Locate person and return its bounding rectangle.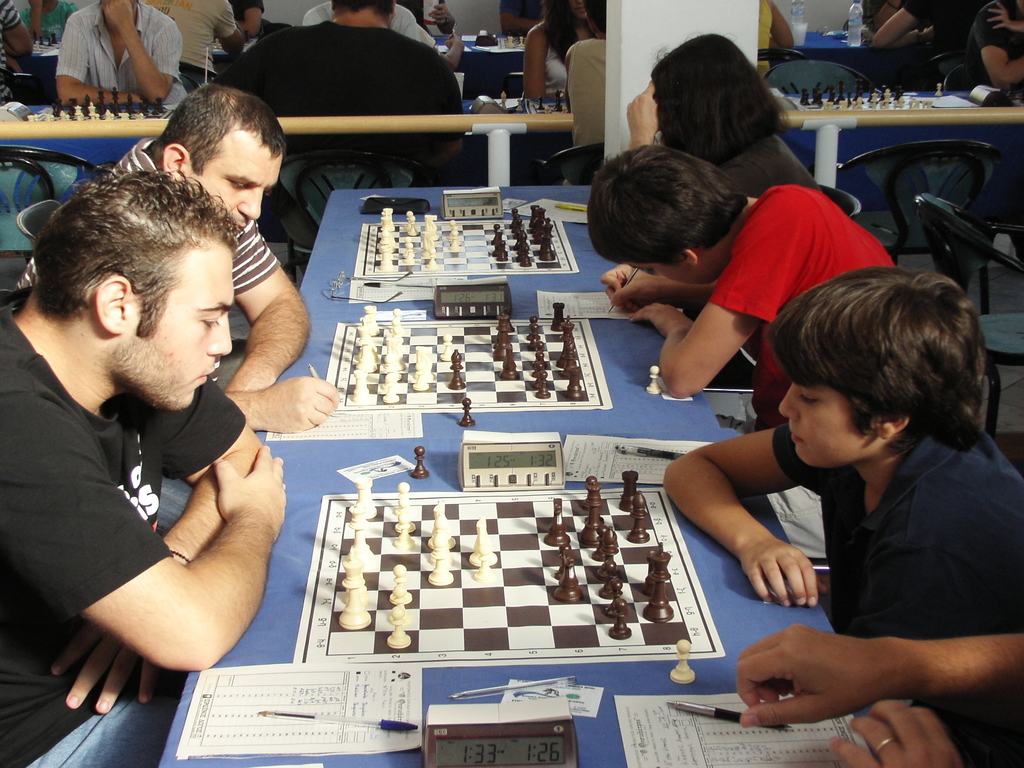
region(961, 0, 1023, 100).
